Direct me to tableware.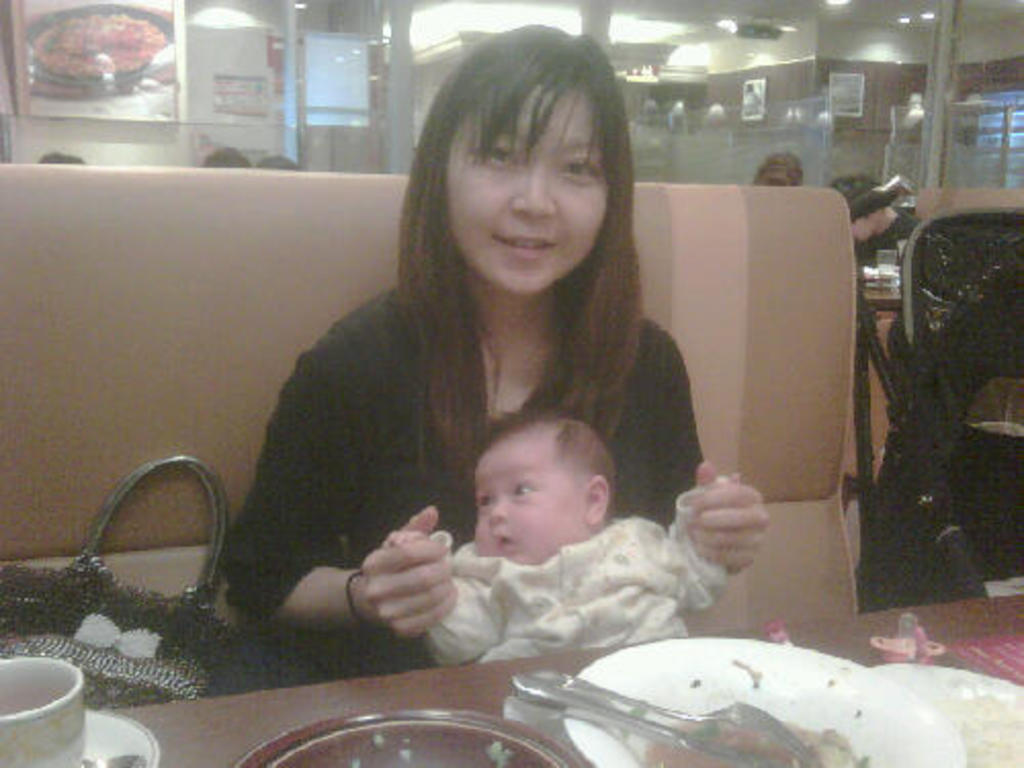
Direction: <region>231, 707, 578, 766</region>.
